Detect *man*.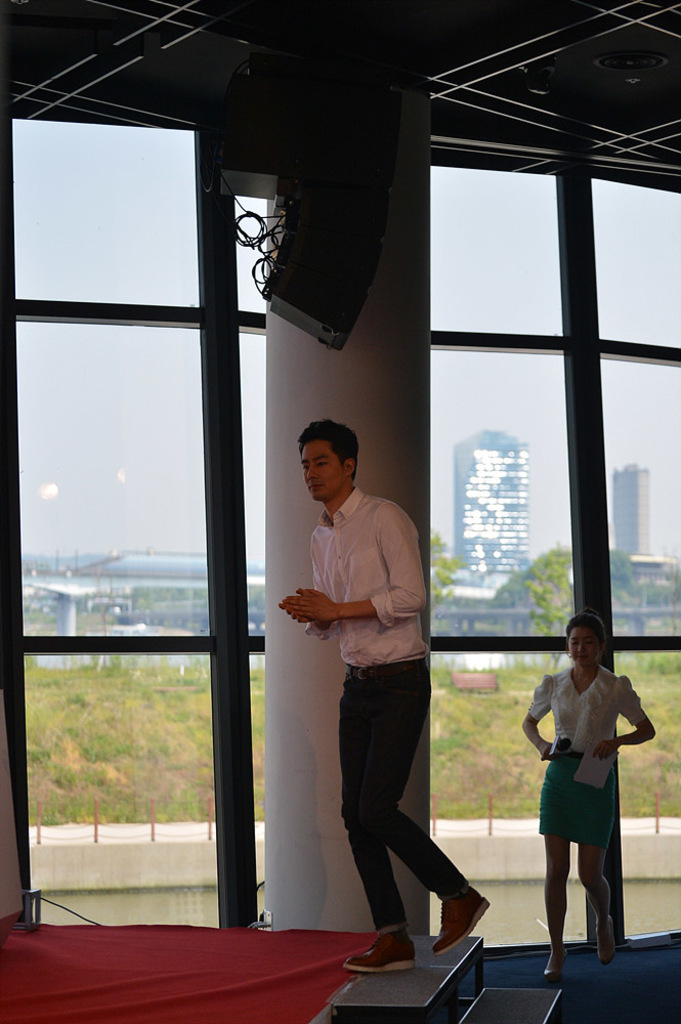
Detected at 298/423/483/974.
